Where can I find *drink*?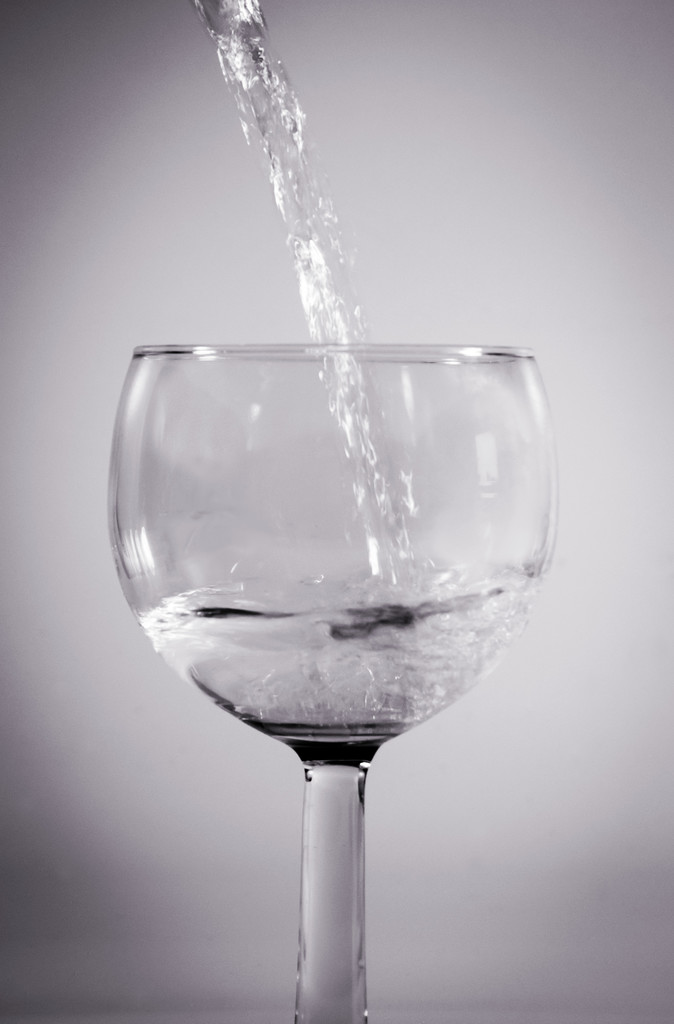
You can find it at bbox(119, 303, 579, 835).
